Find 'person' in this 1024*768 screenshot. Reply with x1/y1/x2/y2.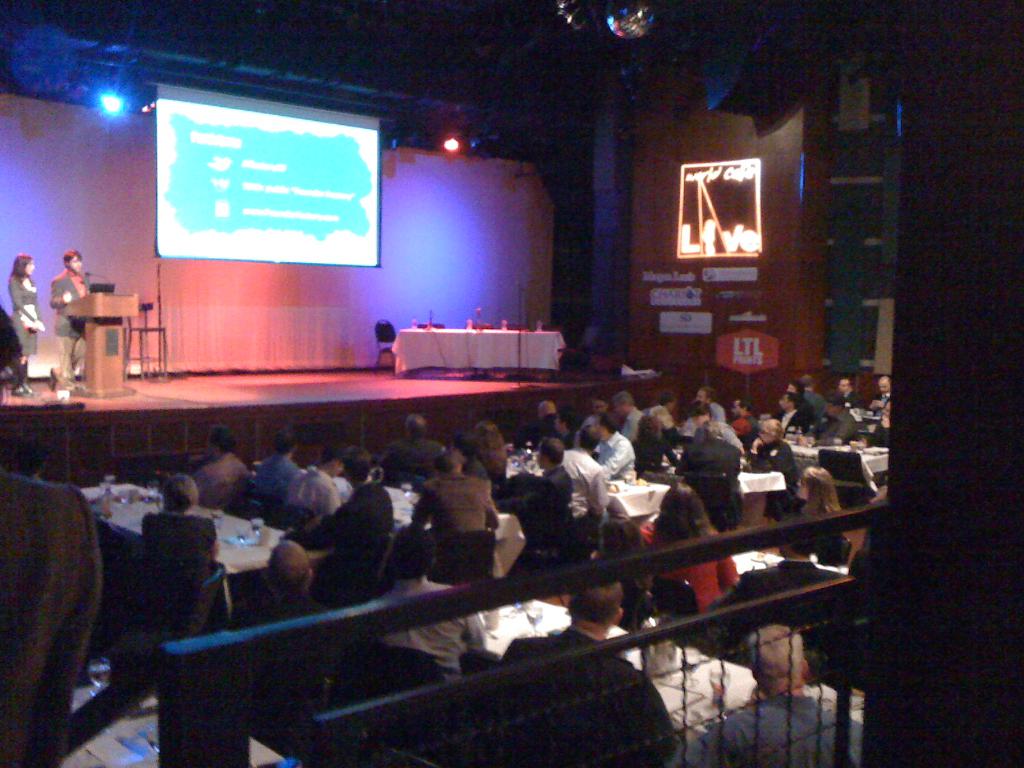
484/577/676/767.
